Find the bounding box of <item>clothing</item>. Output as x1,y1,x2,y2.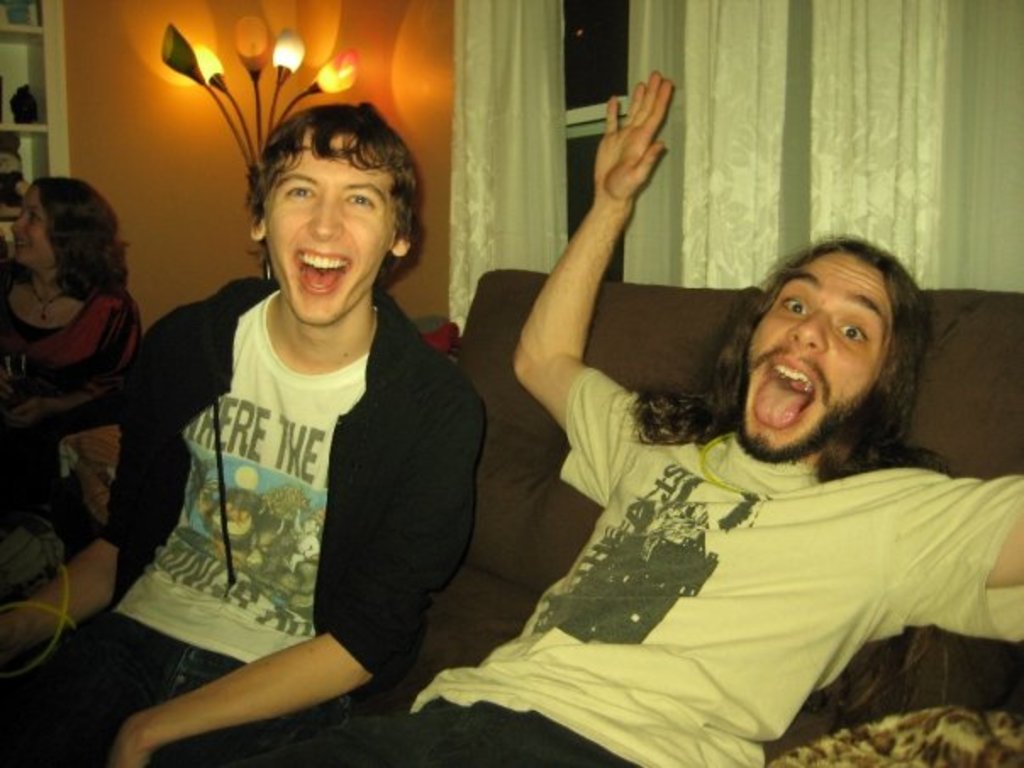
0,276,475,760.
